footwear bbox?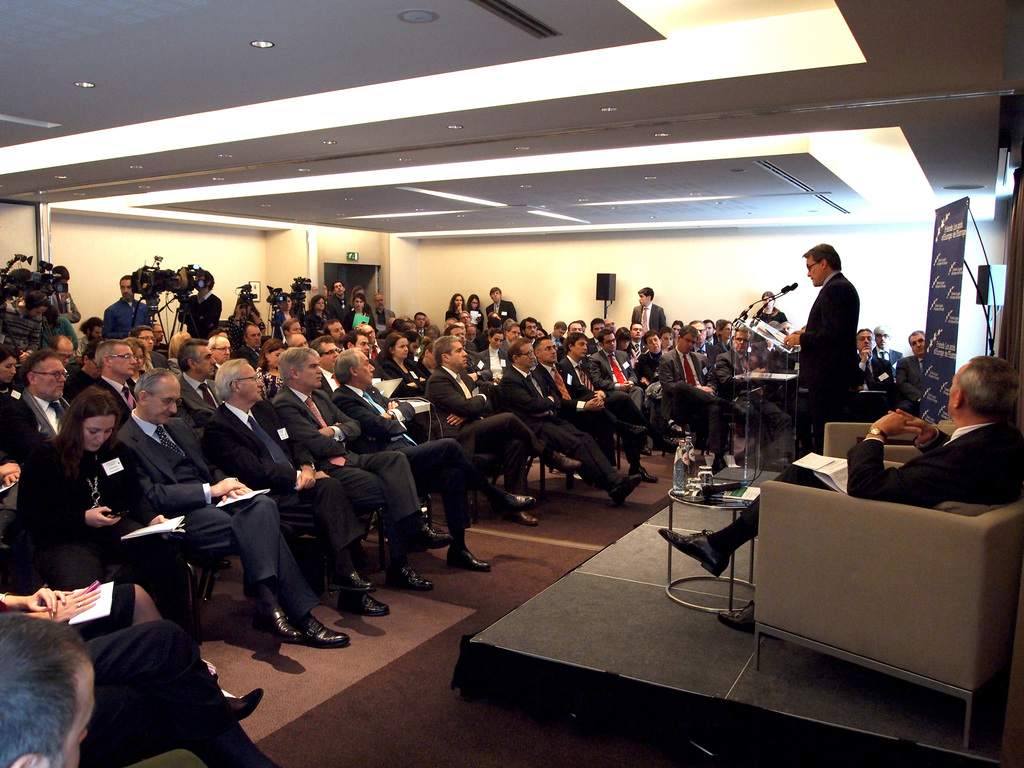
x1=719 y1=601 x2=753 y2=630
